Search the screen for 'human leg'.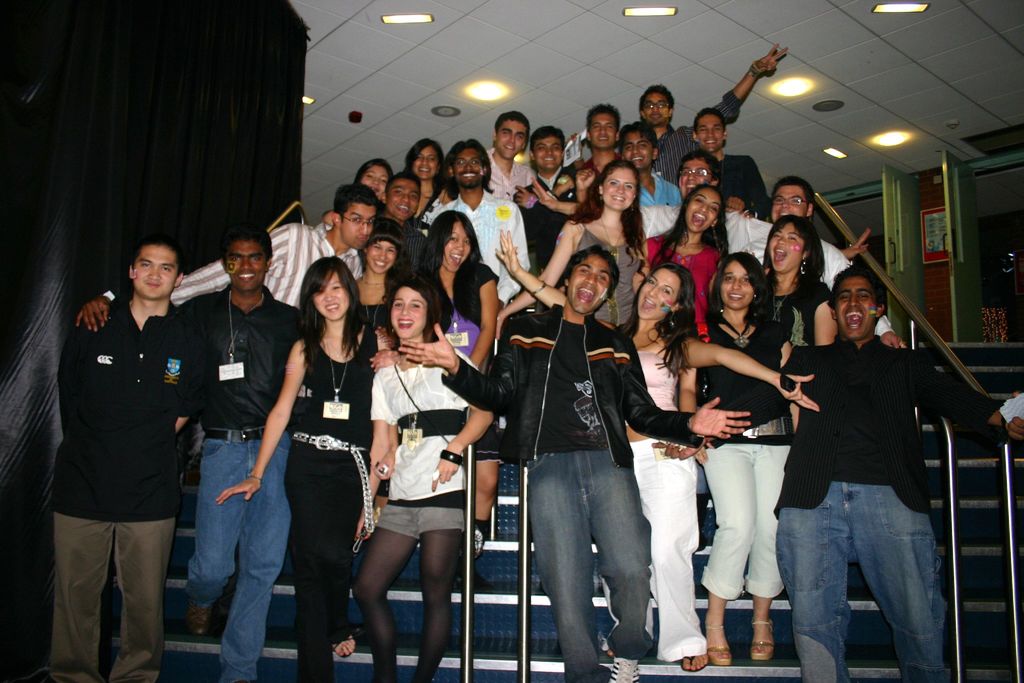
Found at {"left": 351, "top": 530, "right": 414, "bottom": 681}.
